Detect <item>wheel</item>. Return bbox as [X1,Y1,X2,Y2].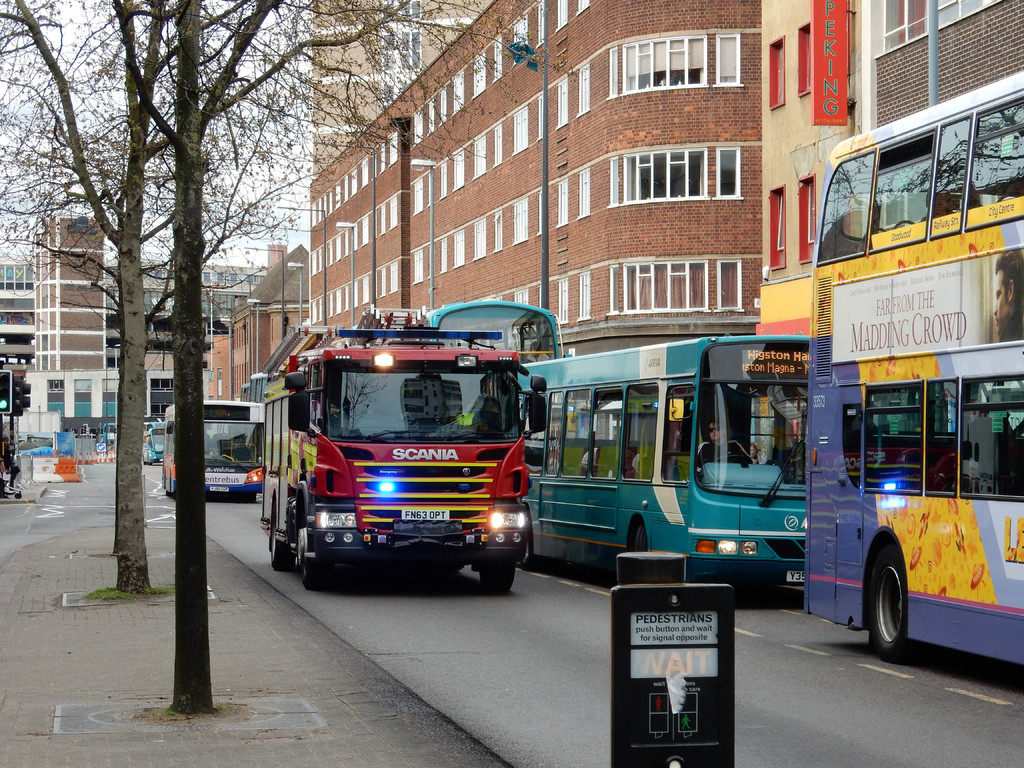
[164,491,173,497].
